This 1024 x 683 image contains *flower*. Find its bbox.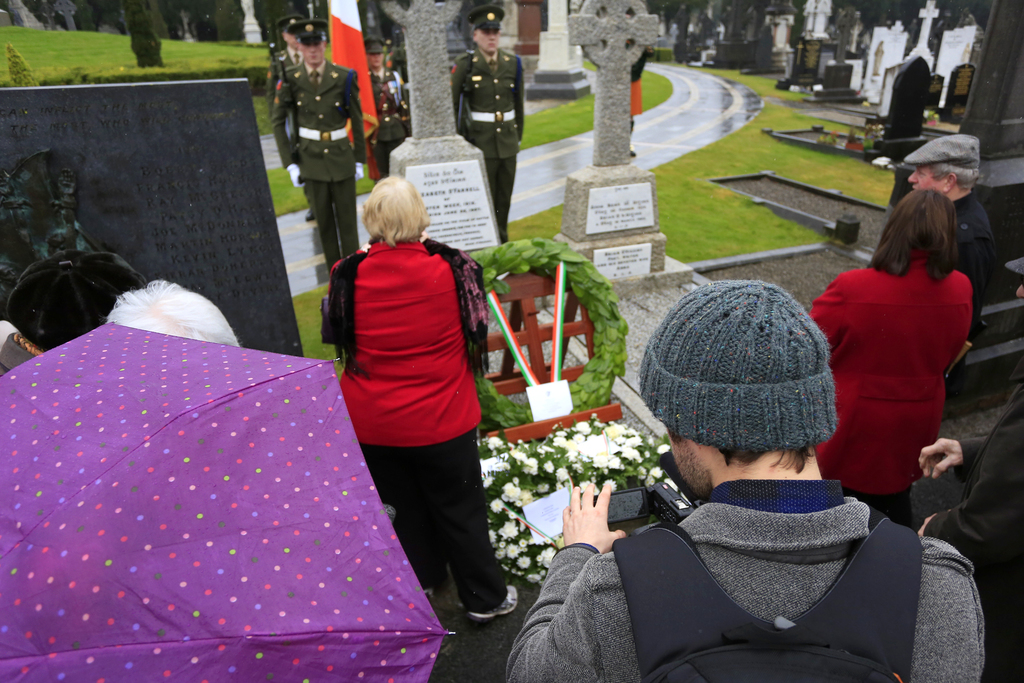
{"x1": 577, "y1": 418, "x2": 588, "y2": 429}.
